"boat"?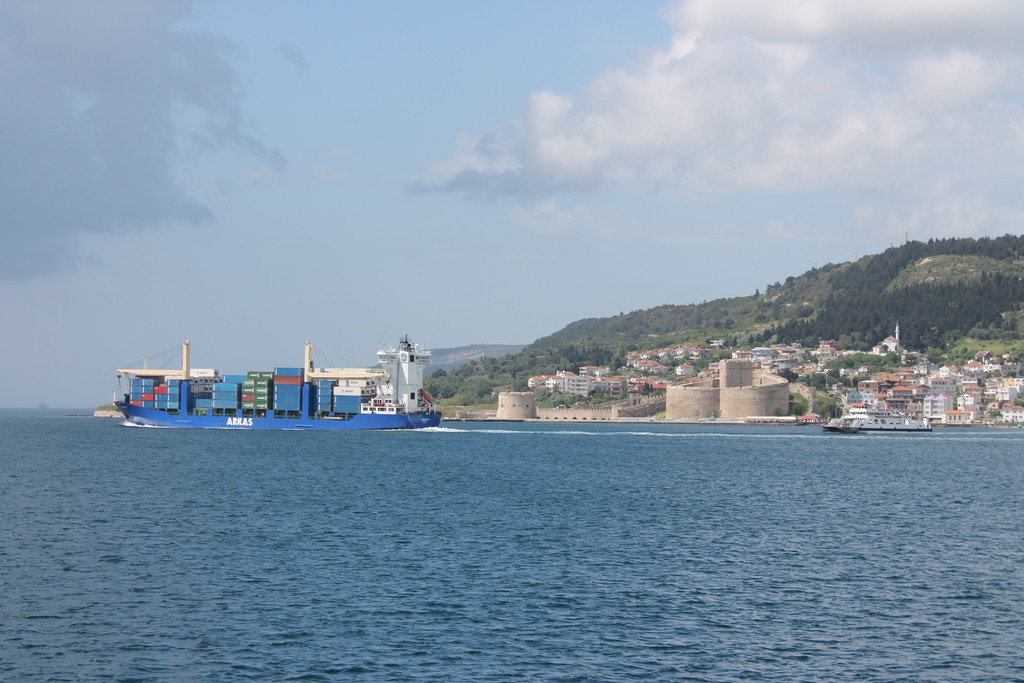
crop(819, 394, 931, 431)
